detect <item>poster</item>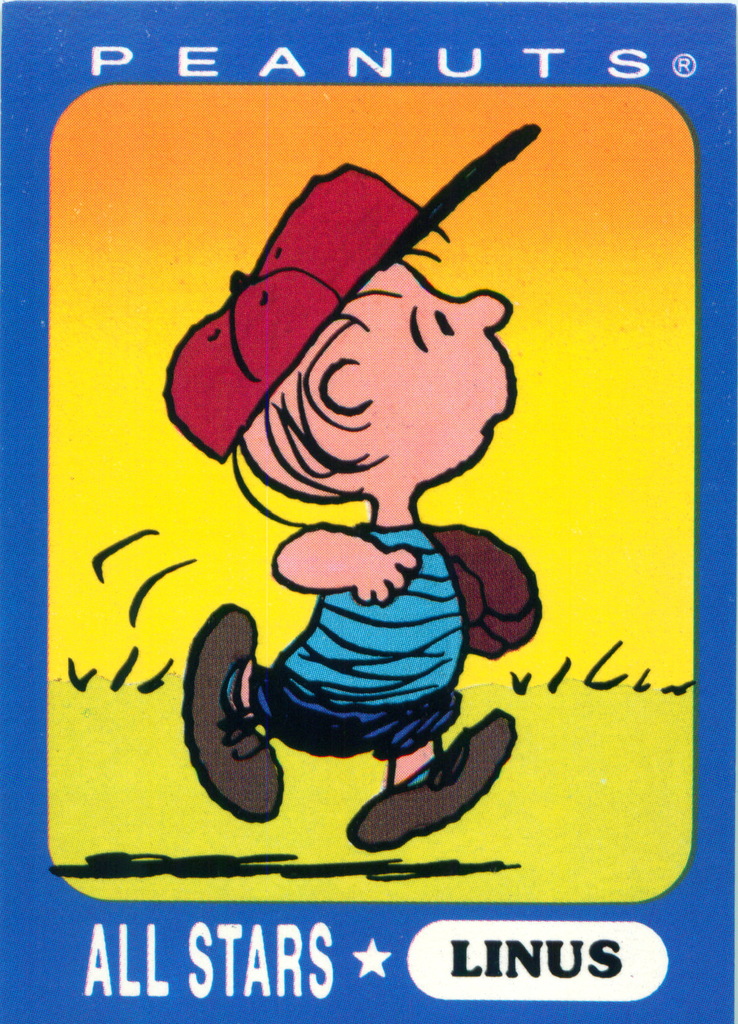
detection(0, 0, 737, 1023)
